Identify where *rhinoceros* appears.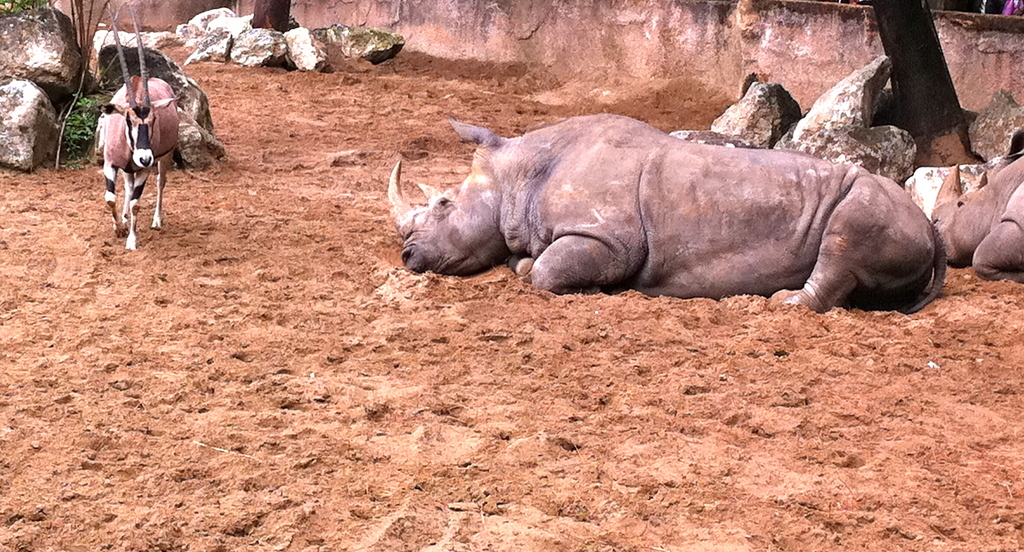
Appears at {"x1": 384, "y1": 110, "x2": 947, "y2": 313}.
